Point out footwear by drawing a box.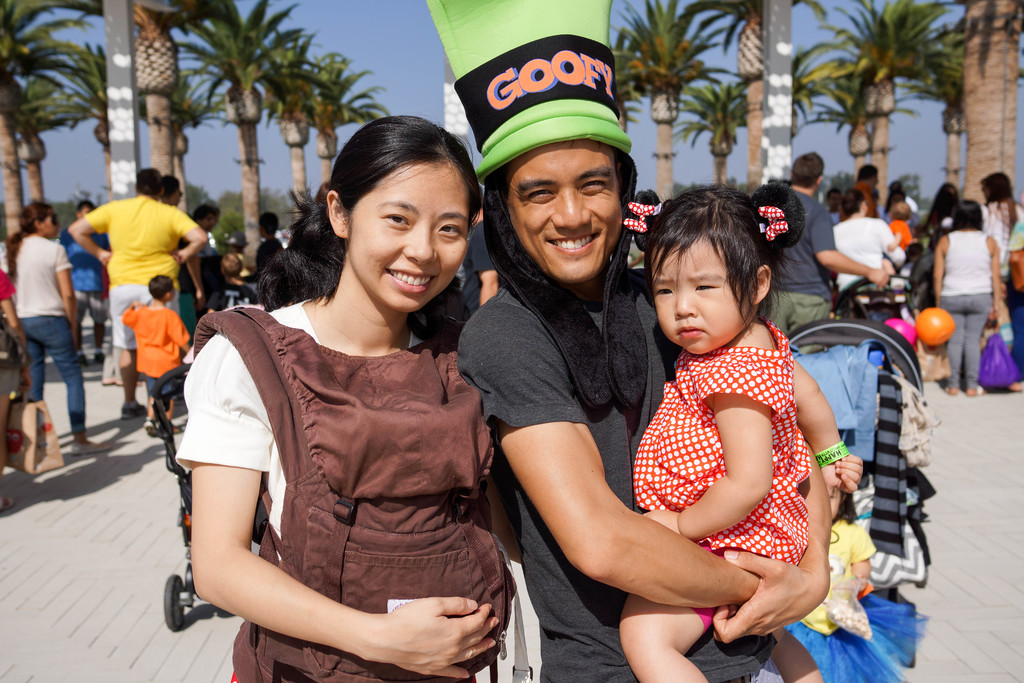
bbox=(161, 420, 176, 436).
